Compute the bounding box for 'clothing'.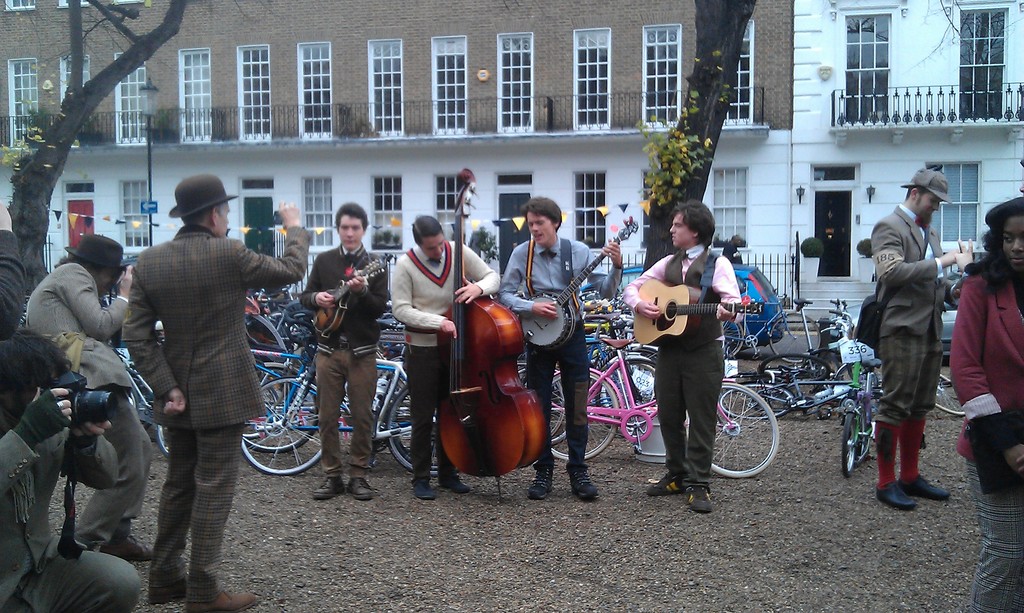
495 239 630 467.
